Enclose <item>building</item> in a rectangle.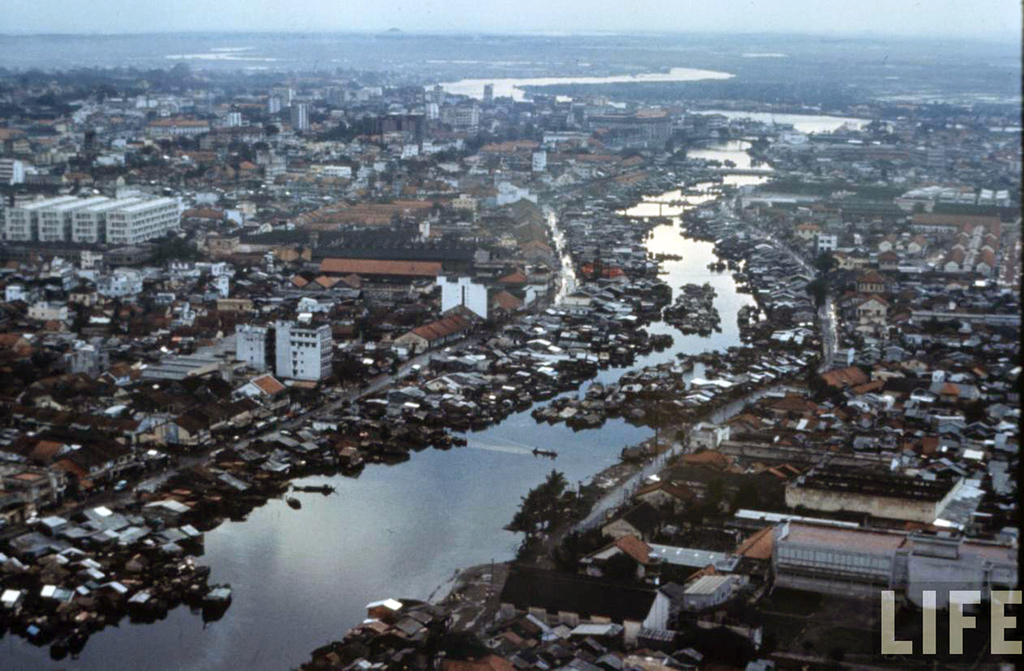
x1=291 y1=103 x2=308 y2=129.
